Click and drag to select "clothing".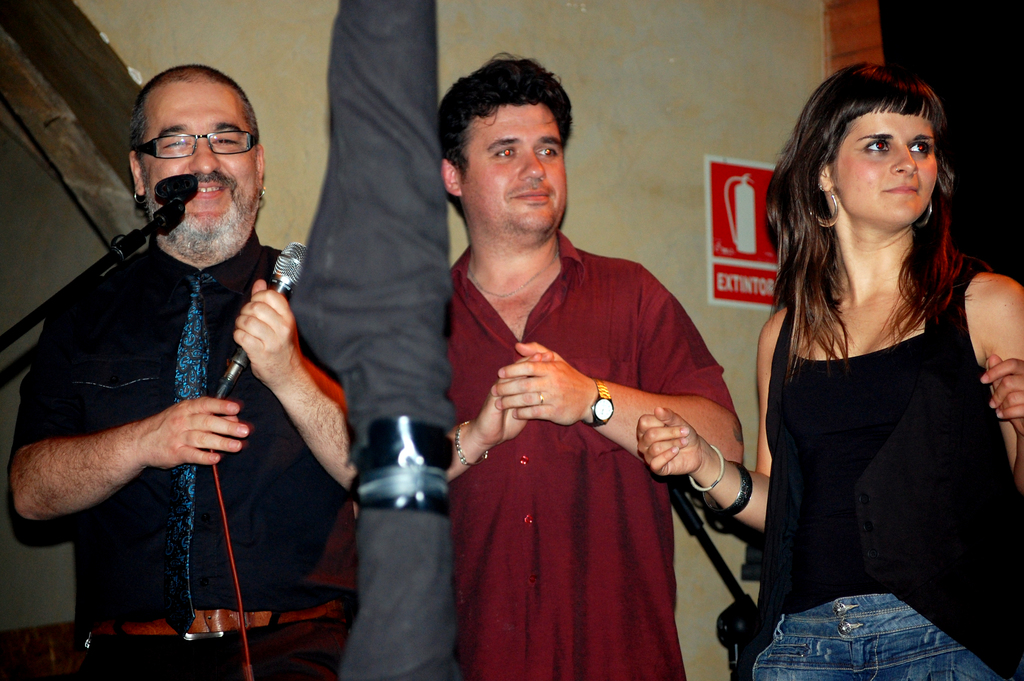
Selection: (443, 227, 745, 678).
